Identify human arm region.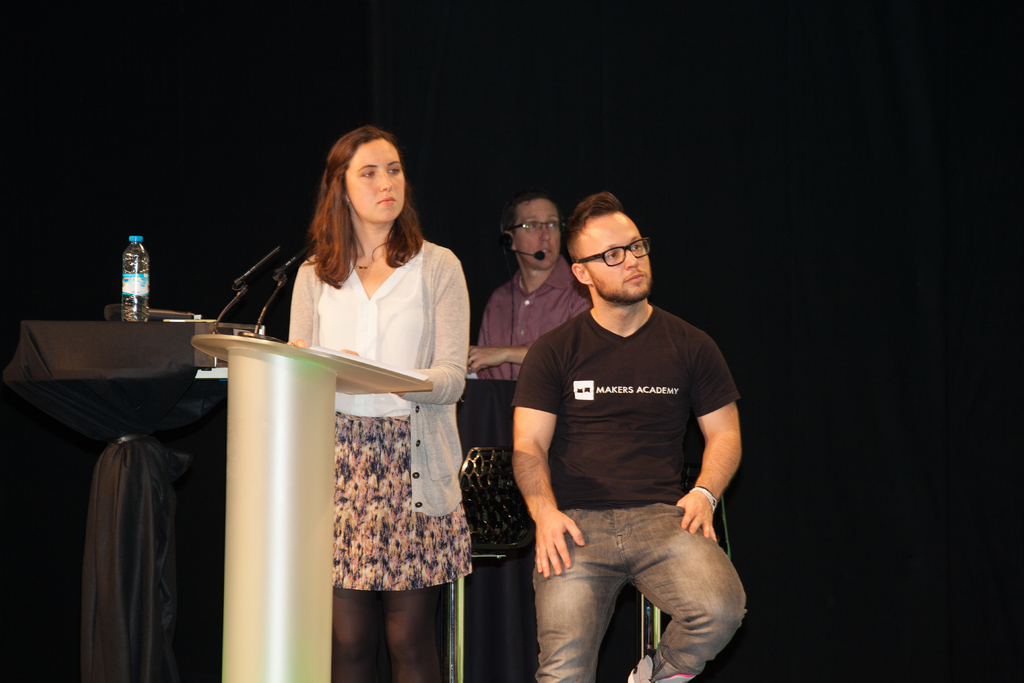
Region: crop(447, 335, 576, 373).
